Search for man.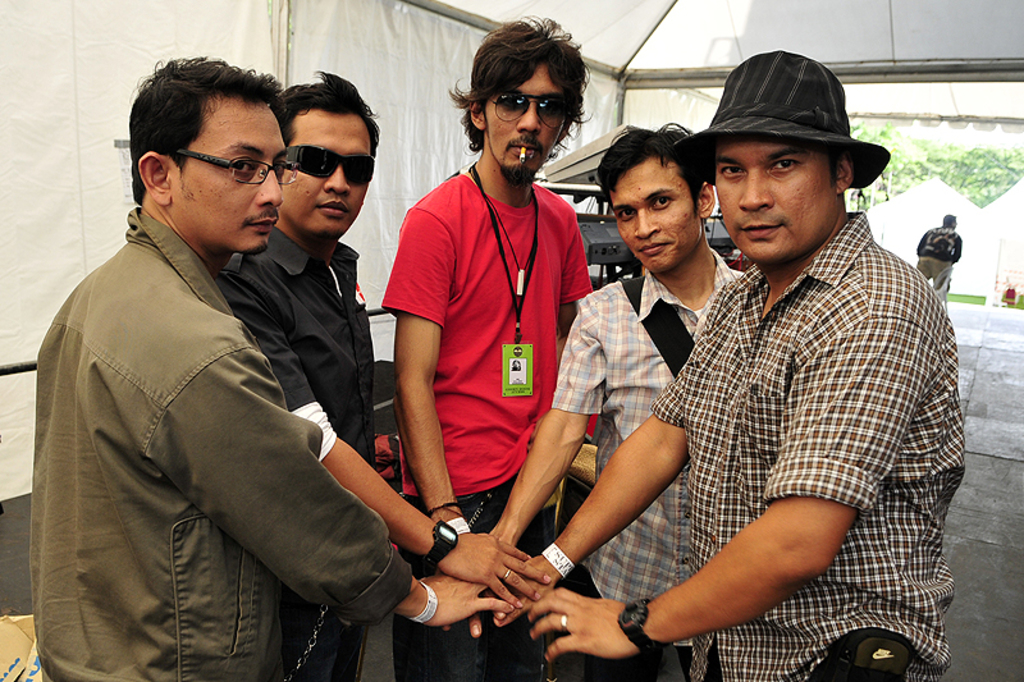
Found at crop(31, 54, 516, 681).
